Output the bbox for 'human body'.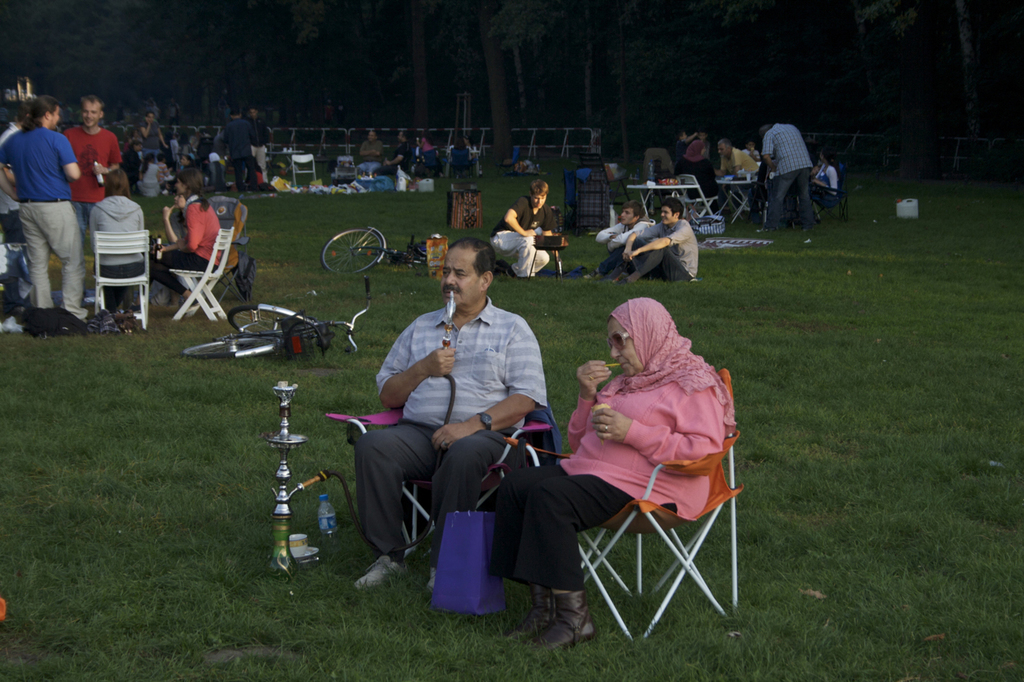
BBox(350, 295, 535, 610).
